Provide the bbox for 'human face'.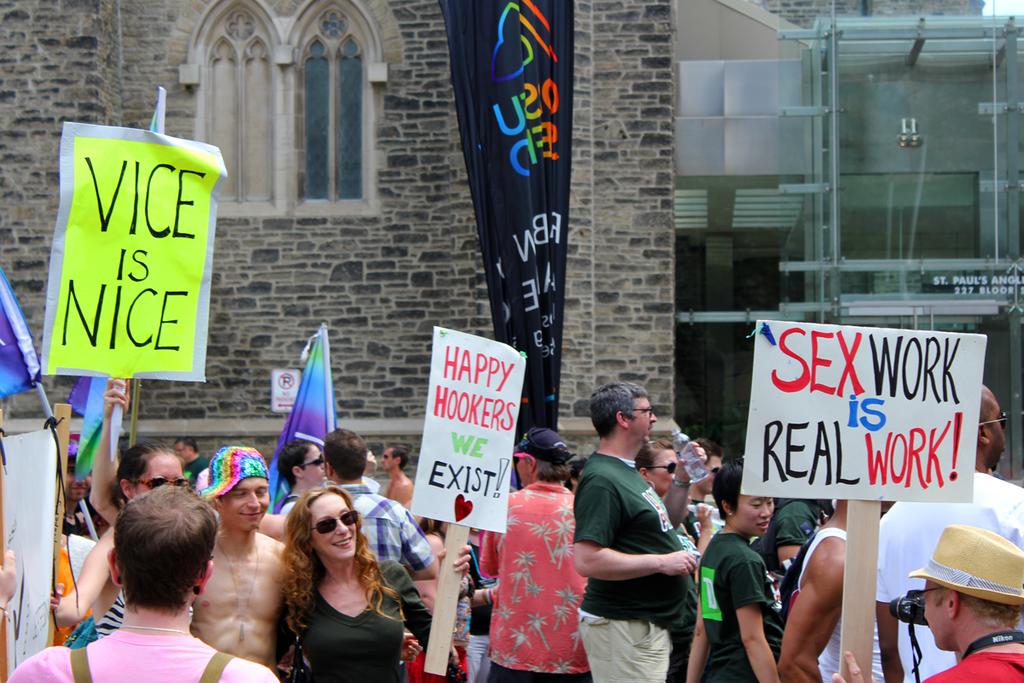
BBox(735, 498, 776, 537).
